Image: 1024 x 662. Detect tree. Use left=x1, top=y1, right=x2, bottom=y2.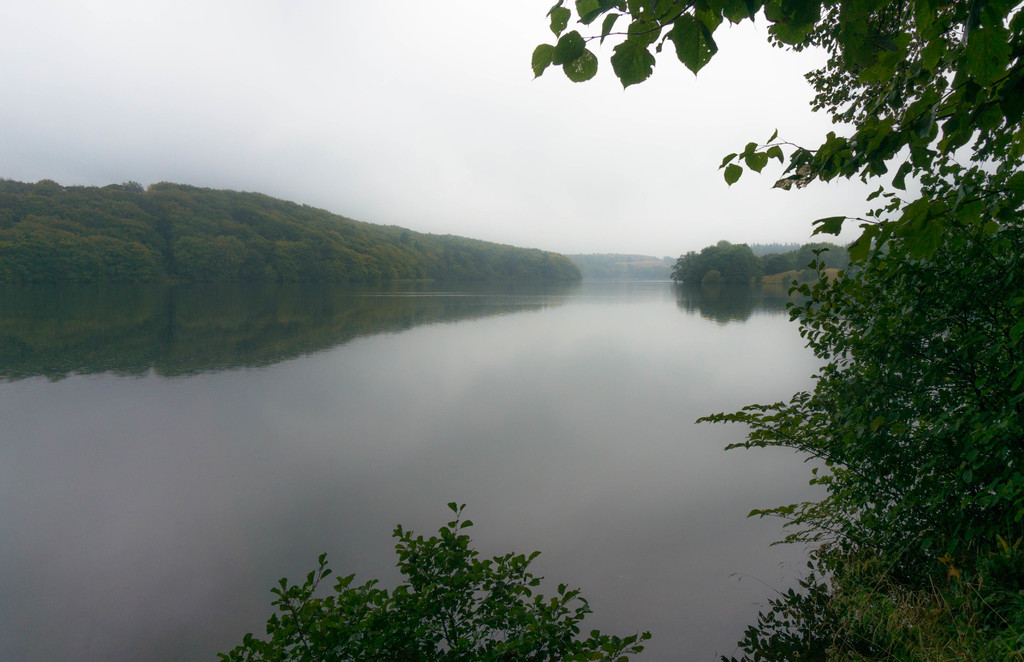
left=691, top=0, right=1023, bottom=661.
